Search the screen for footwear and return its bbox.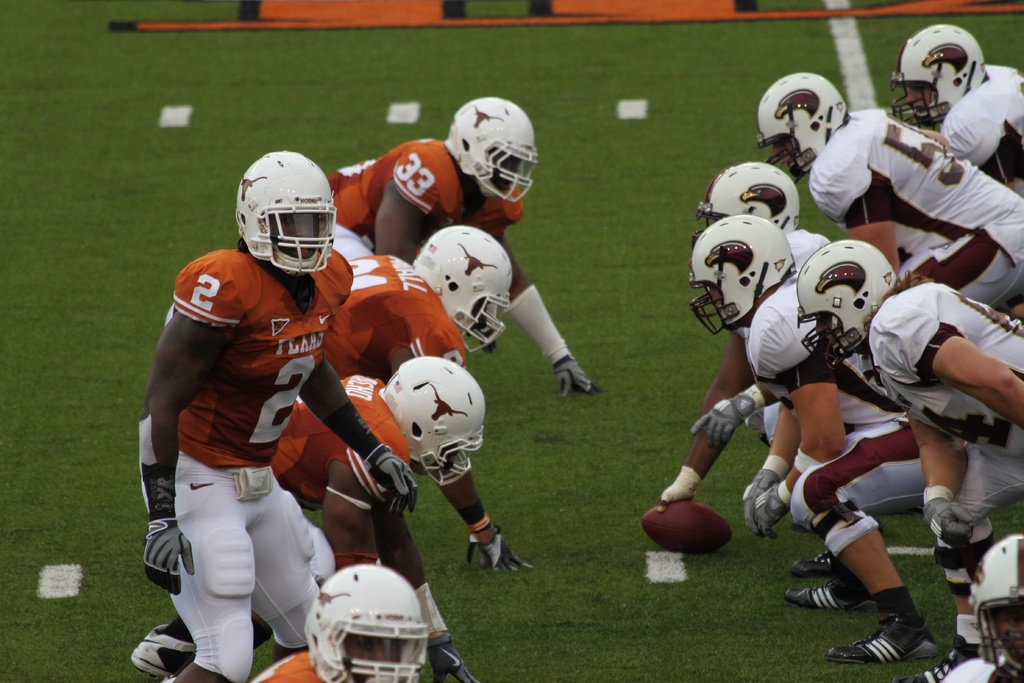
Found: detection(825, 608, 939, 661).
